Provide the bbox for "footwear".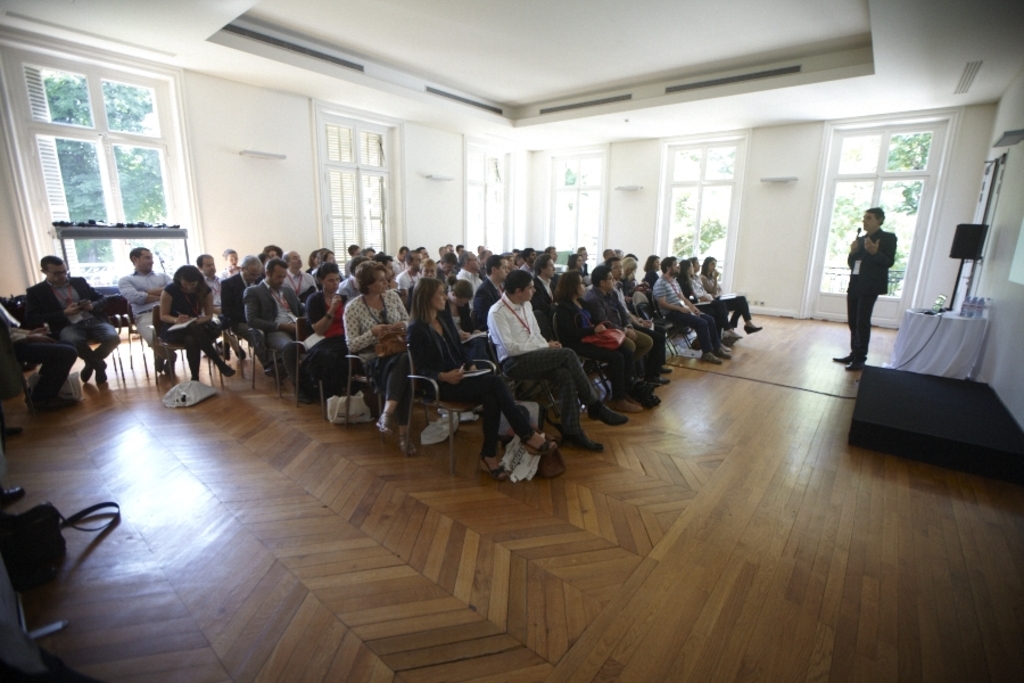
locate(393, 434, 415, 455).
